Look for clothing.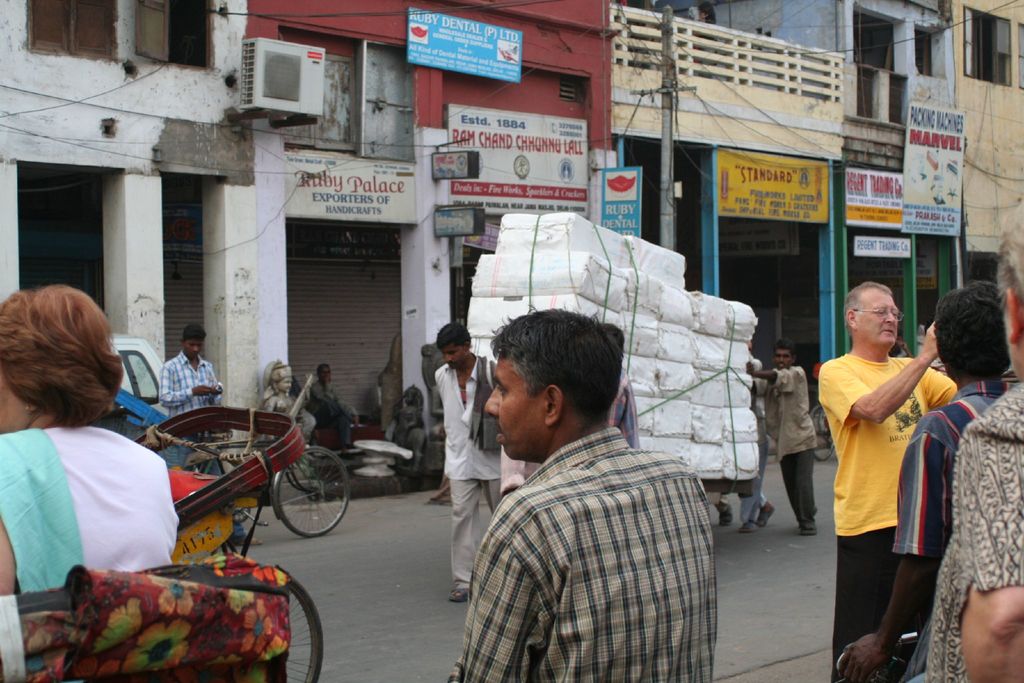
Found: bbox=(307, 374, 356, 444).
